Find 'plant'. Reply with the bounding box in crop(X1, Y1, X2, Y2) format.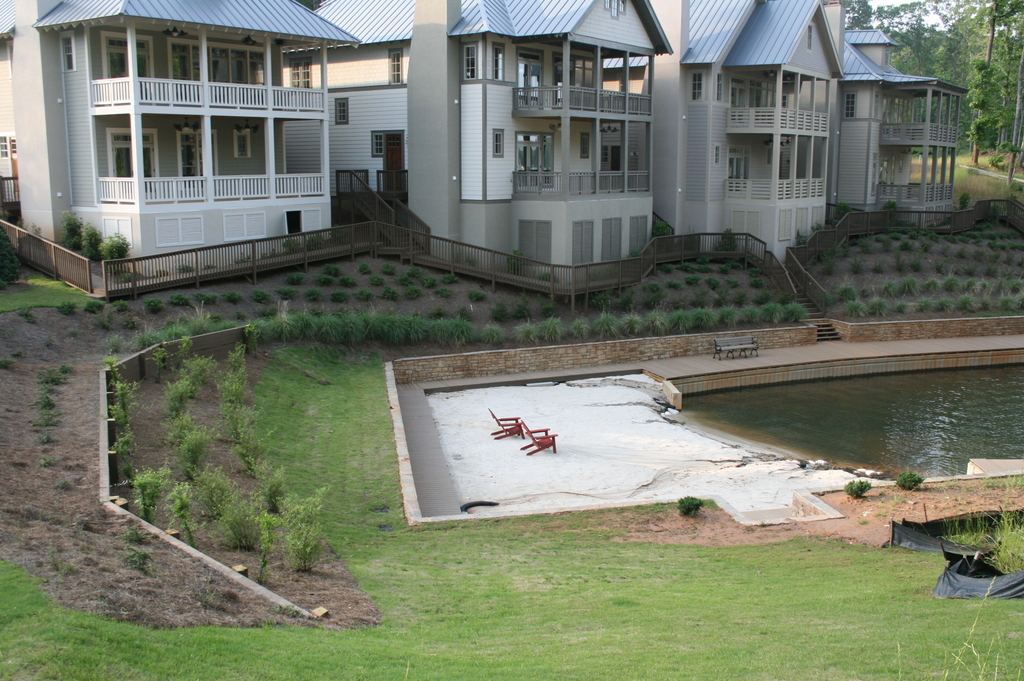
crop(143, 300, 163, 313).
